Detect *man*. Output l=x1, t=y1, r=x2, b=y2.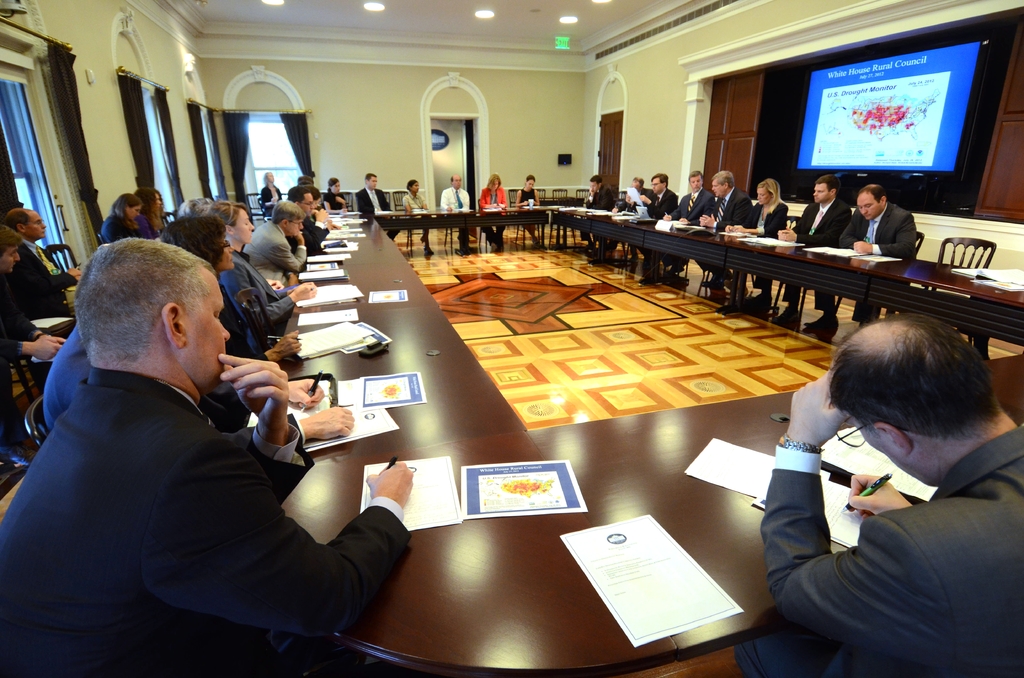
l=769, t=172, r=846, b=325.
